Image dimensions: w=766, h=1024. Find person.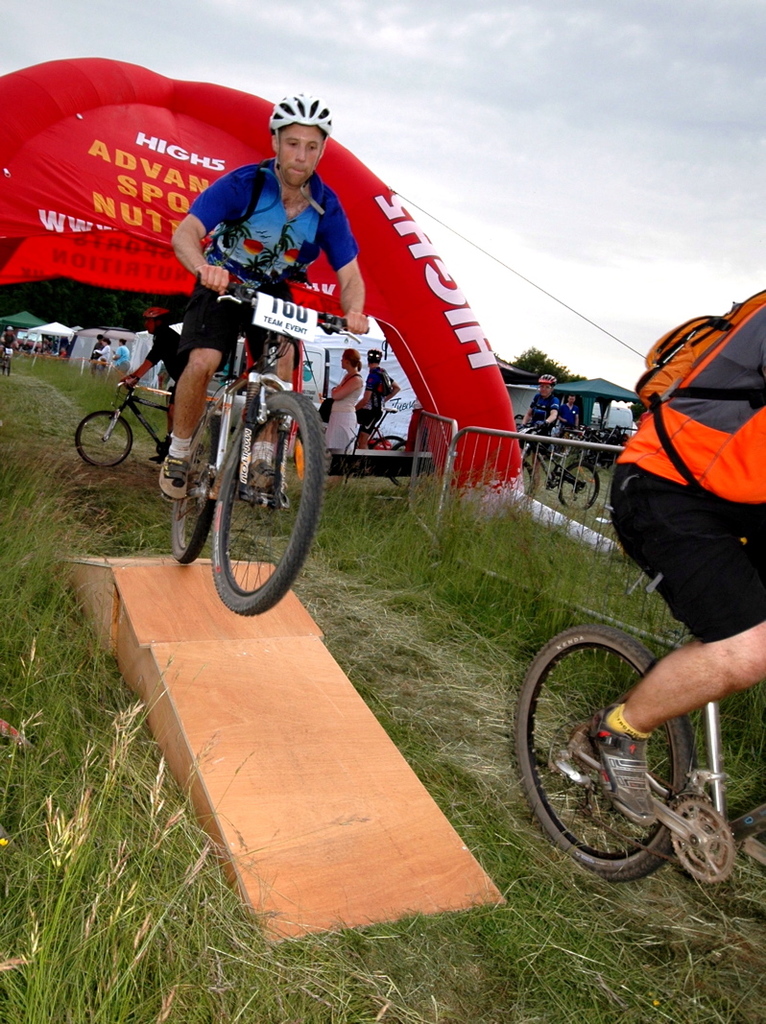
<box>117,306,187,455</box>.
